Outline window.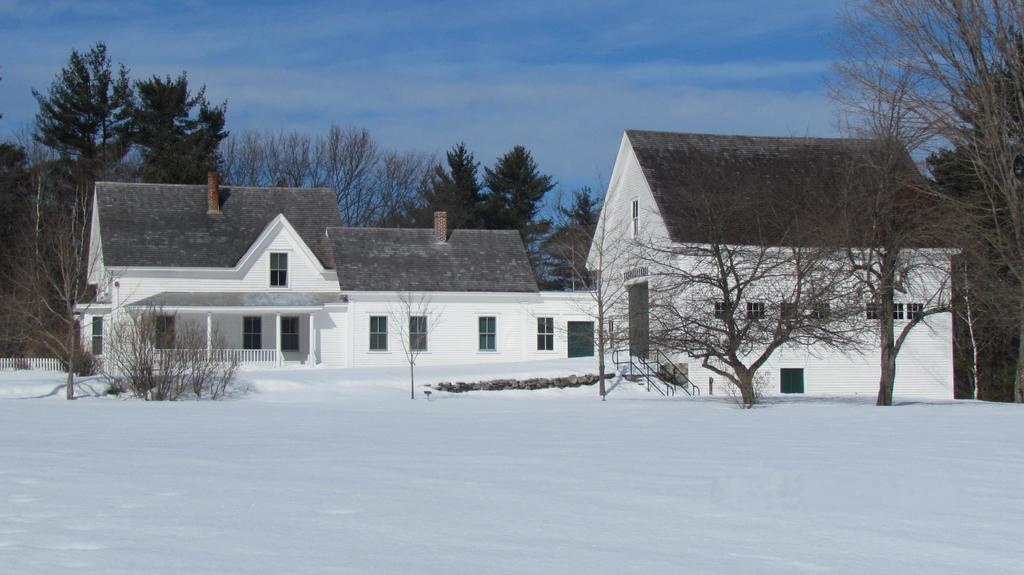
Outline: [left=268, top=249, right=292, bottom=288].
